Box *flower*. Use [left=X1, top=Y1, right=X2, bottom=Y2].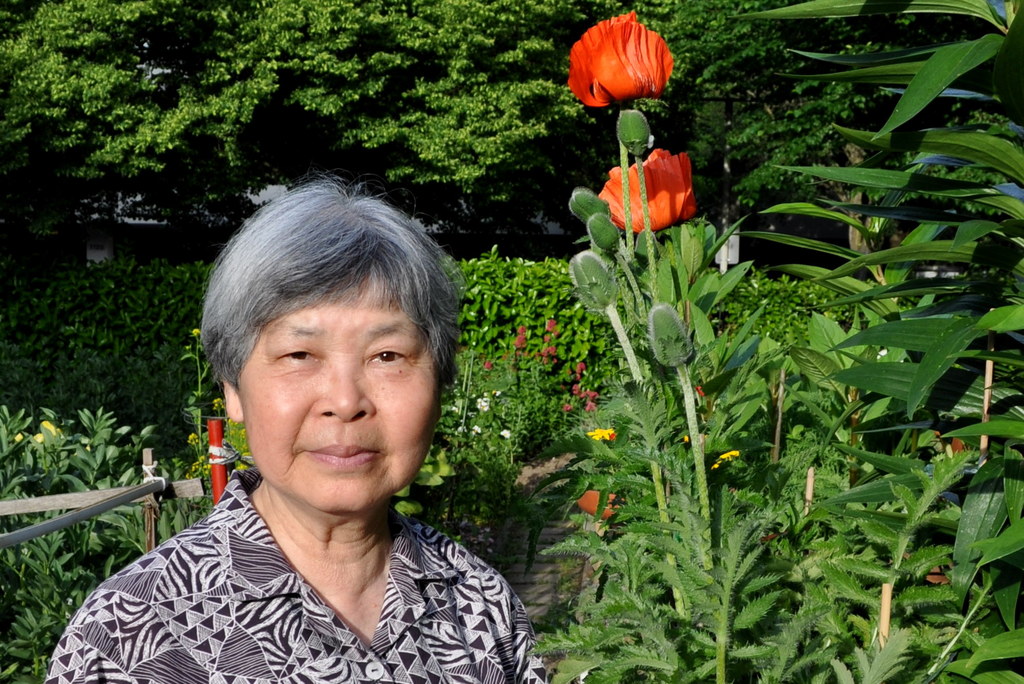
[left=712, top=452, right=738, bottom=469].
